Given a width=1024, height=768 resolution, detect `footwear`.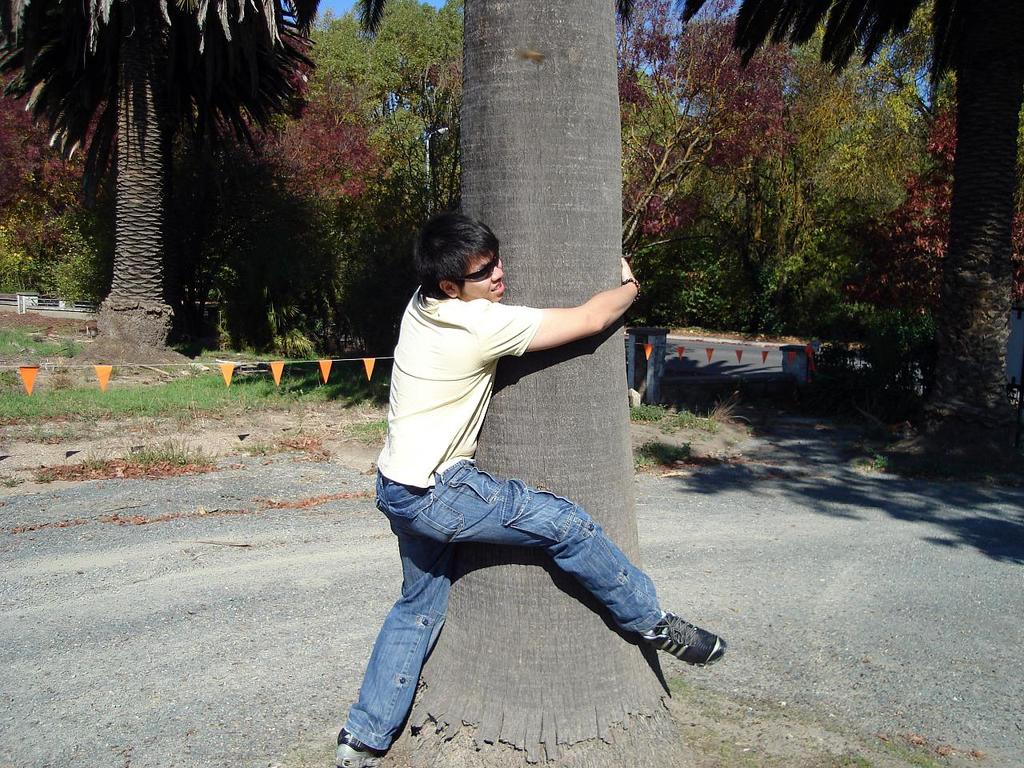
{"x1": 334, "y1": 714, "x2": 394, "y2": 766}.
